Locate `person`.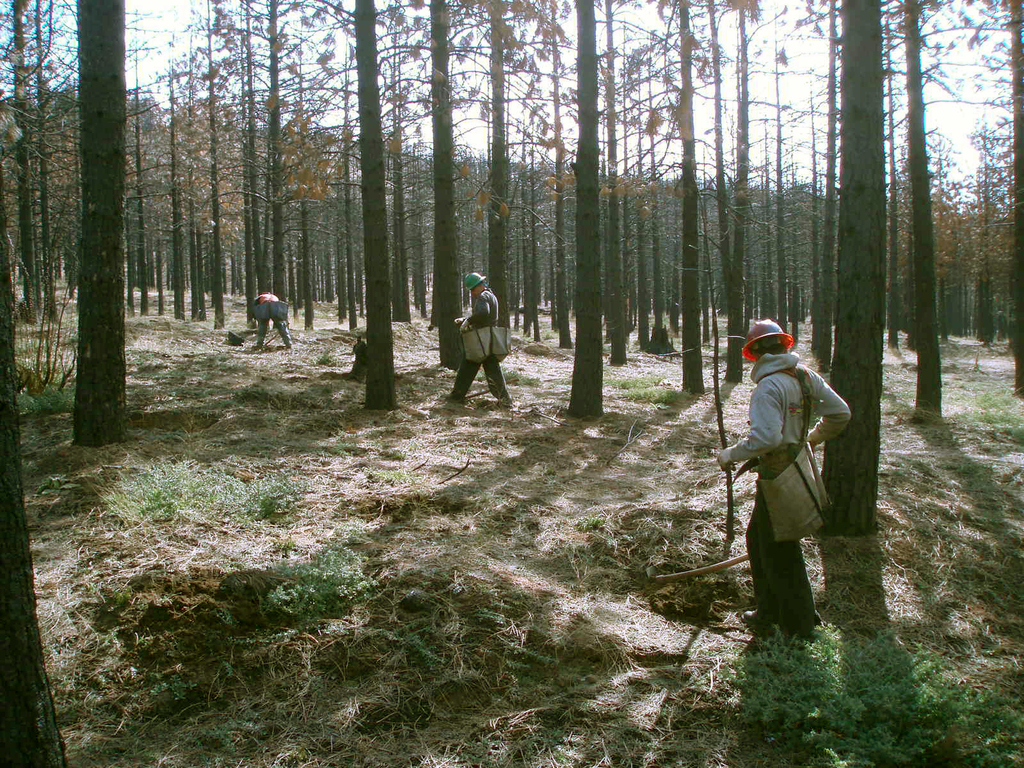
Bounding box: 738, 313, 852, 672.
